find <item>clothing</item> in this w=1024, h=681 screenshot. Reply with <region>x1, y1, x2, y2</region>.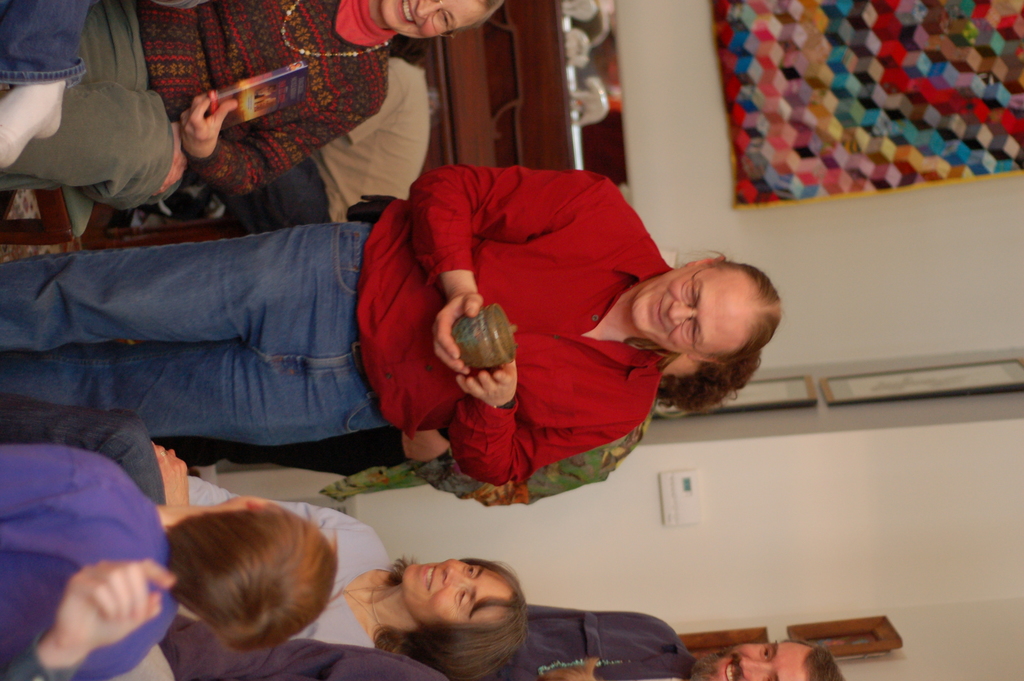
<region>0, 652, 81, 680</region>.
